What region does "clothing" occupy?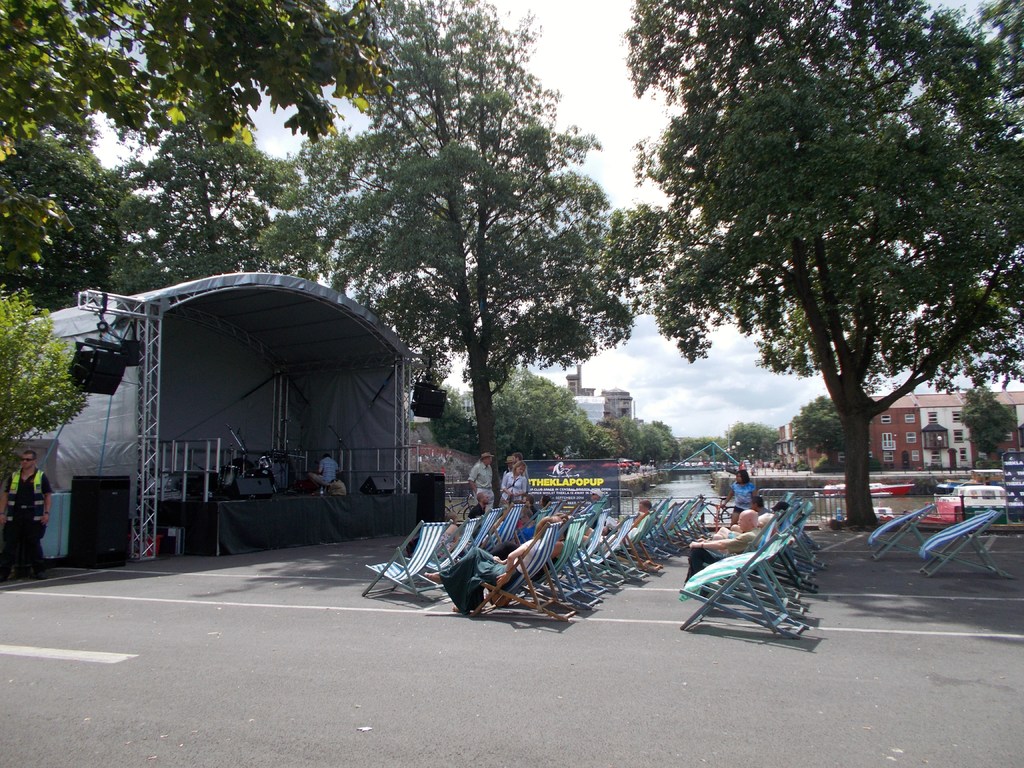
(left=721, top=522, right=771, bottom=543).
